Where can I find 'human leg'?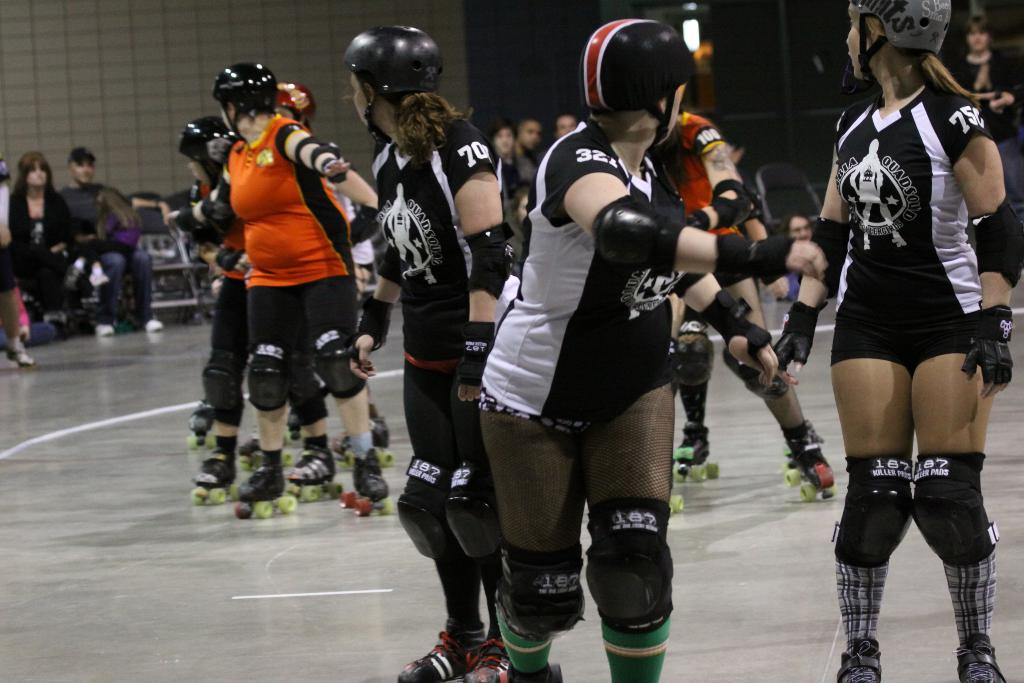
You can find it at (92, 243, 125, 340).
